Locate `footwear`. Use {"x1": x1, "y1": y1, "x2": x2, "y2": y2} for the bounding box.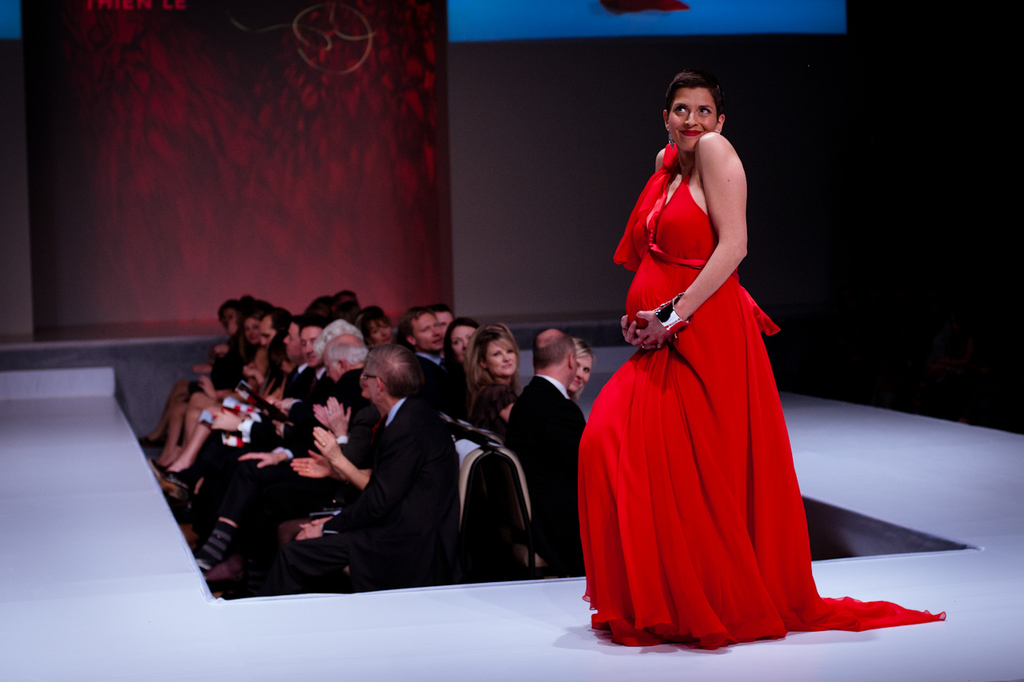
{"x1": 154, "y1": 469, "x2": 189, "y2": 498}.
